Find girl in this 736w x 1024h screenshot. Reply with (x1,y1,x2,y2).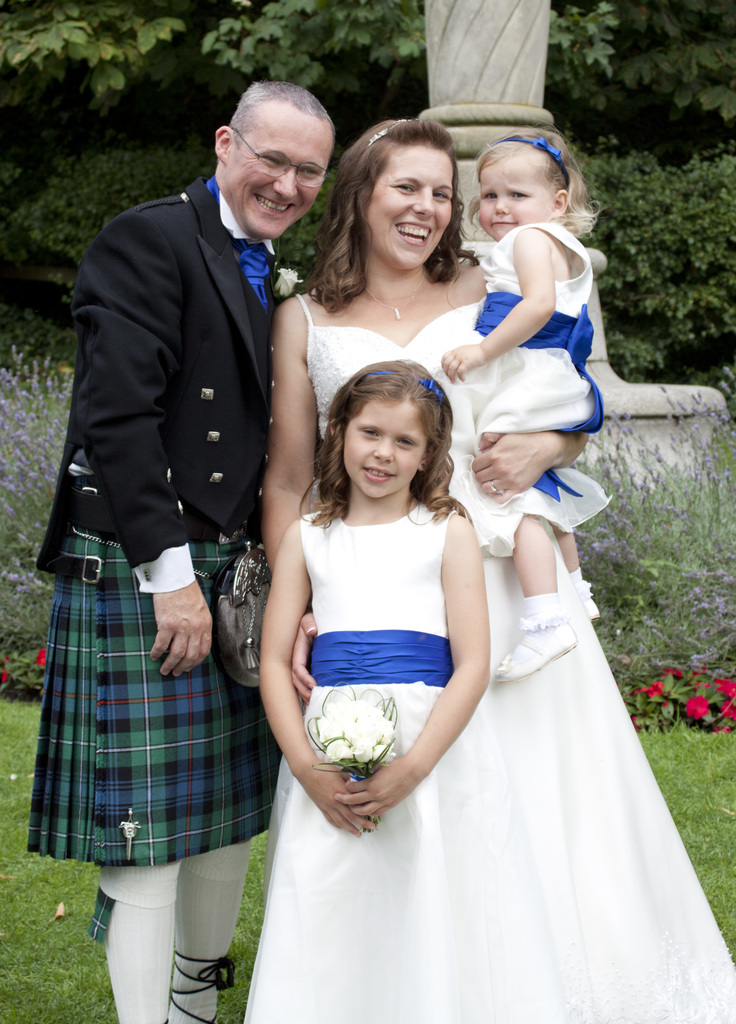
(437,125,618,674).
